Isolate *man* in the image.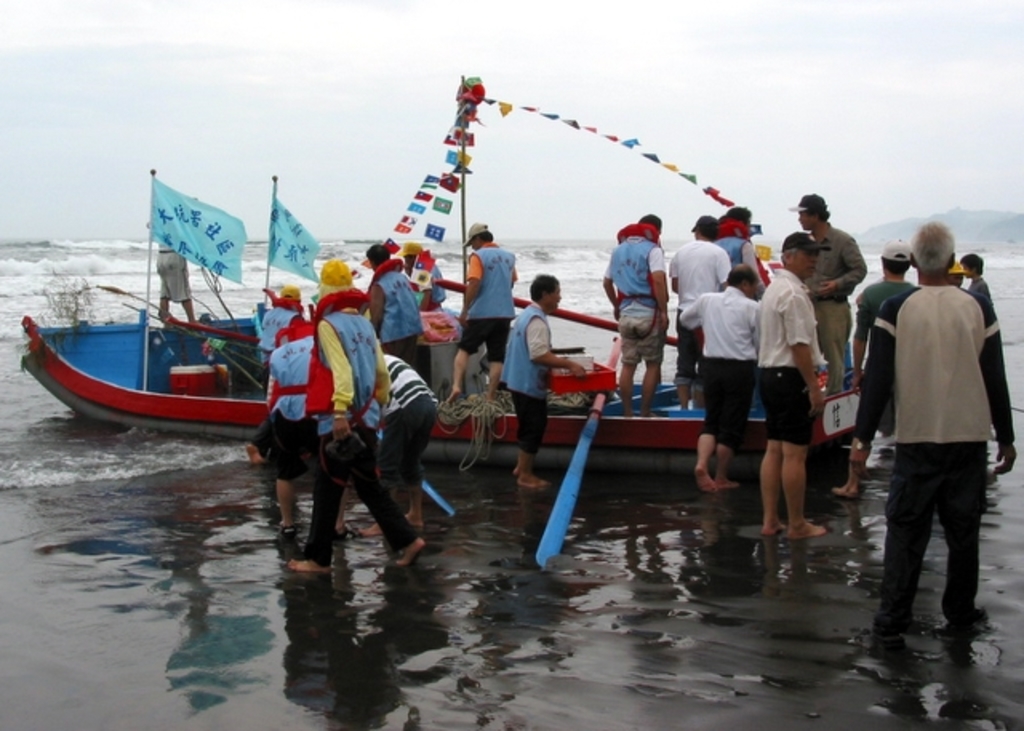
Isolated region: (450, 224, 520, 401).
